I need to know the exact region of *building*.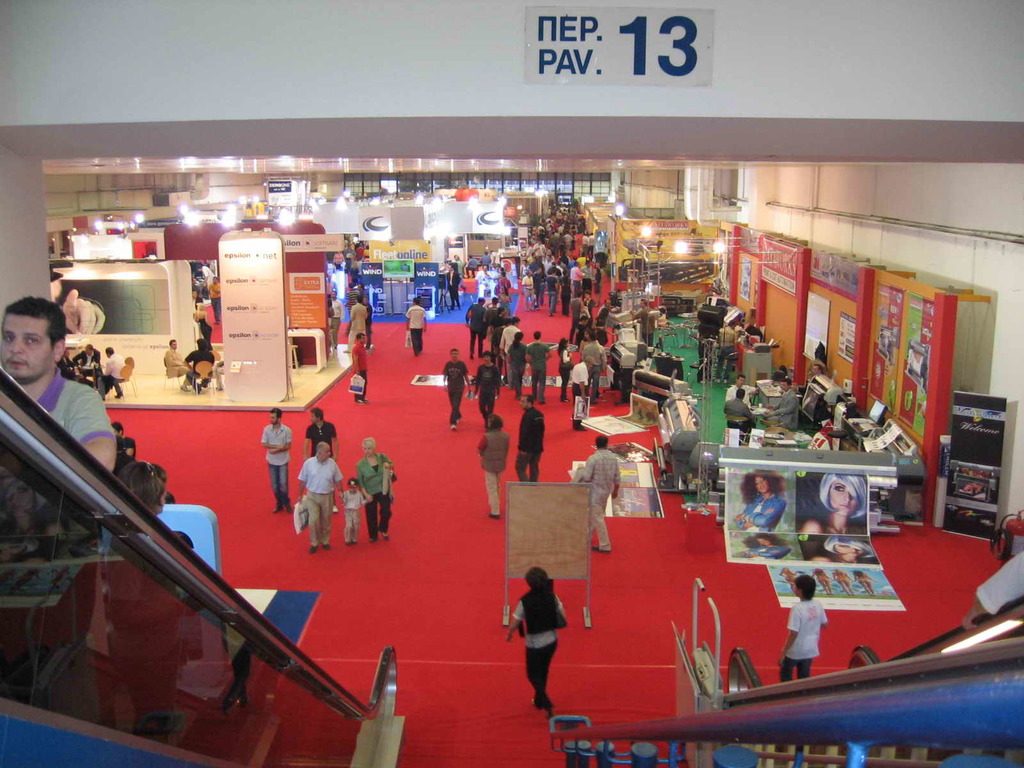
Region: bbox=(0, 0, 1023, 767).
